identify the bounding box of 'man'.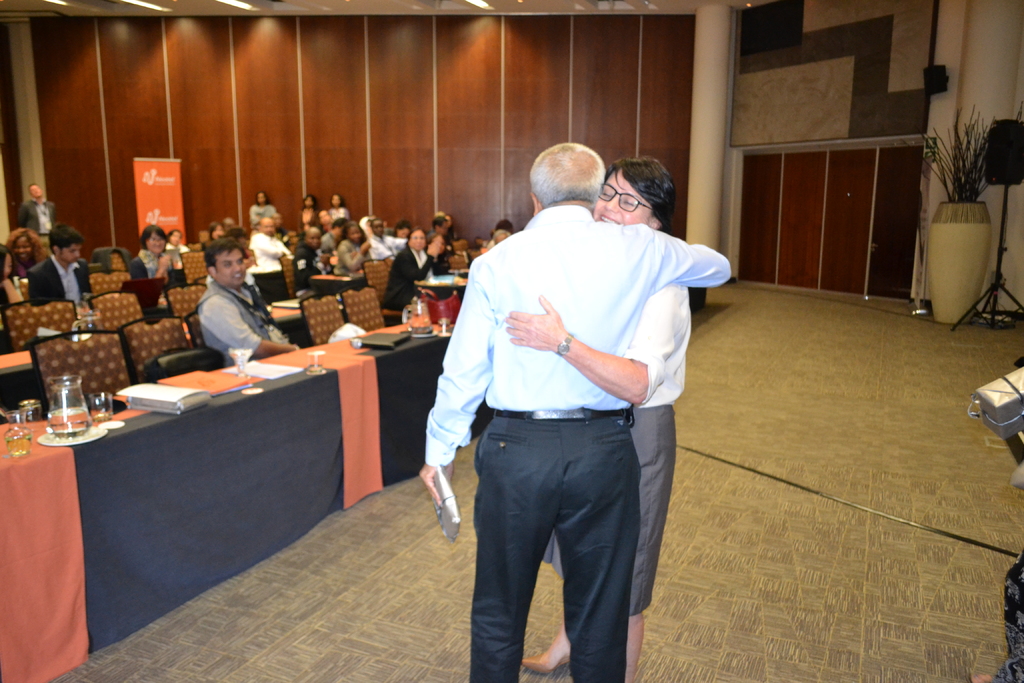
190 240 298 362.
